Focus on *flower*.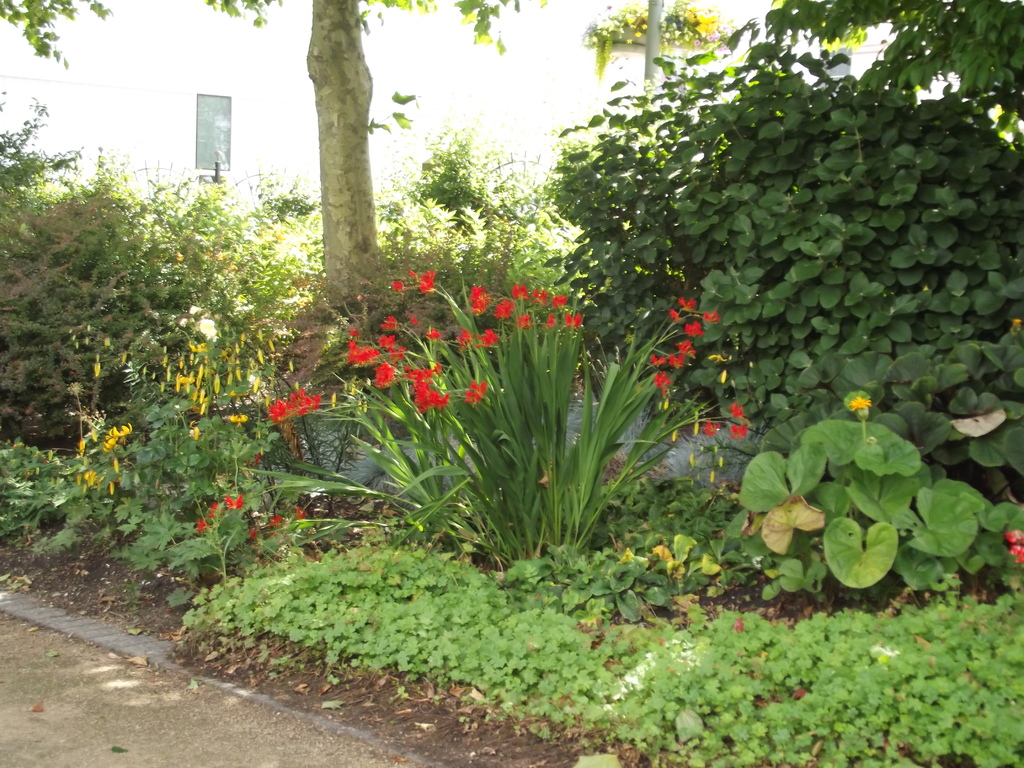
Focused at BBox(1006, 540, 1023, 562).
